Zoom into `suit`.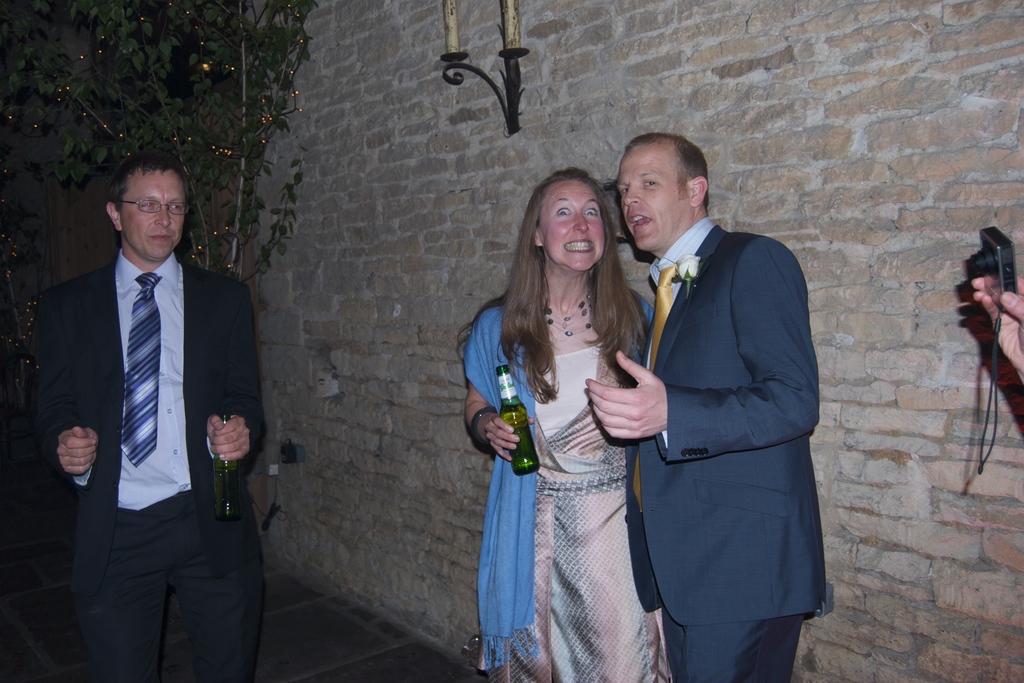
Zoom target: [left=621, top=215, right=826, bottom=682].
